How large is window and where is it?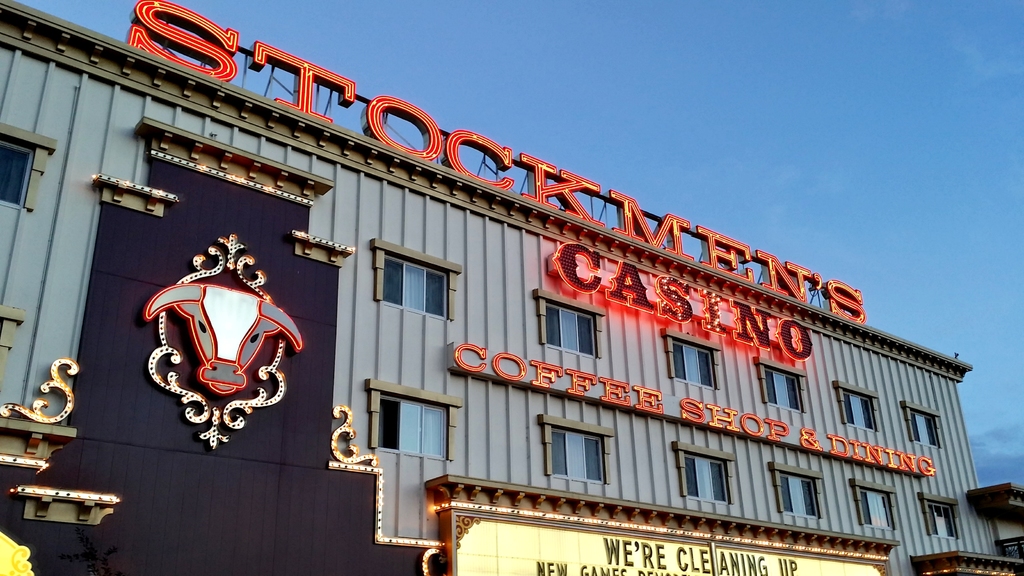
Bounding box: [774, 468, 819, 514].
